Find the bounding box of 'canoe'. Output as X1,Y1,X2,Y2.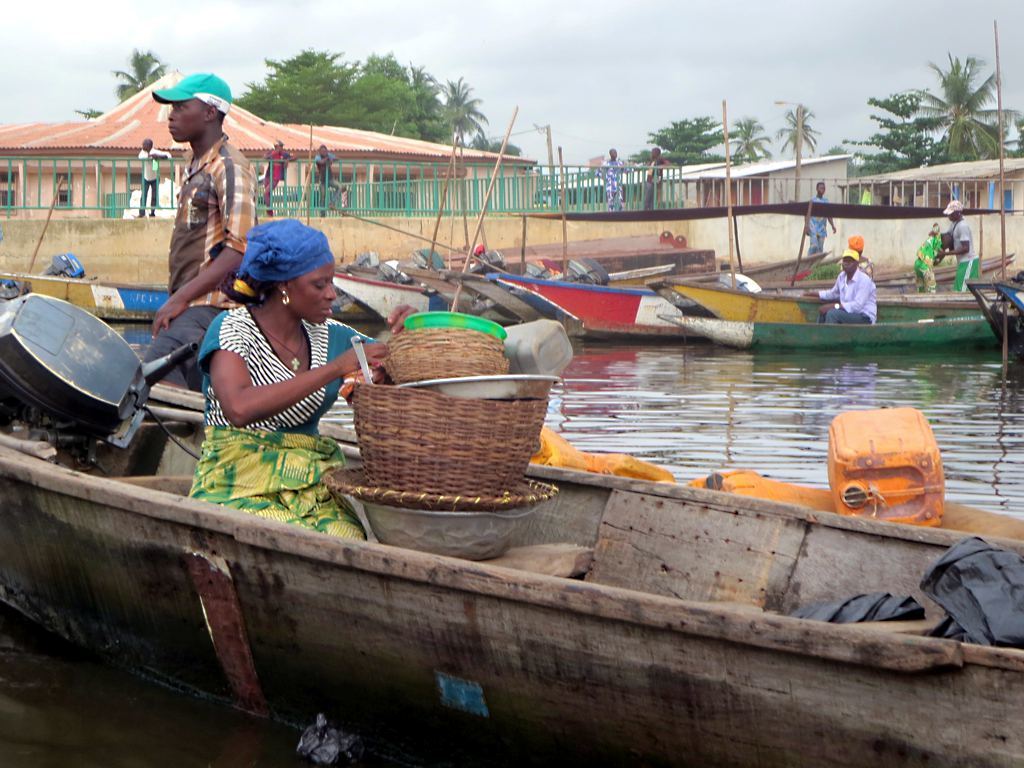
490,272,814,345.
